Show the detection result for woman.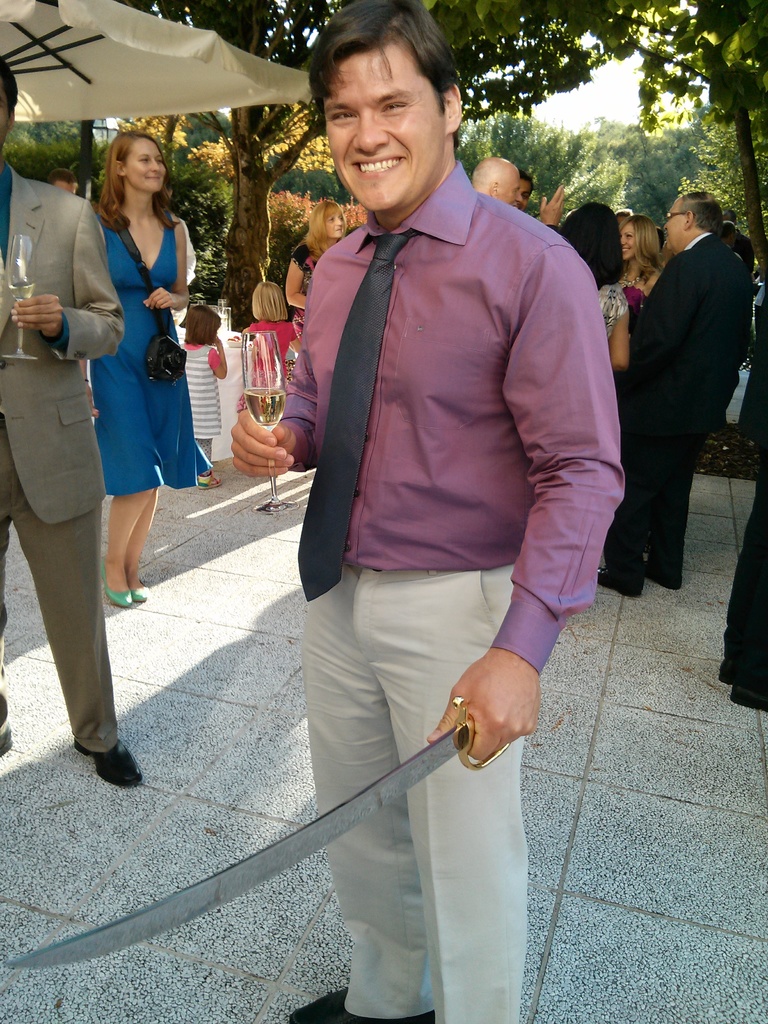
crop(287, 195, 352, 340).
